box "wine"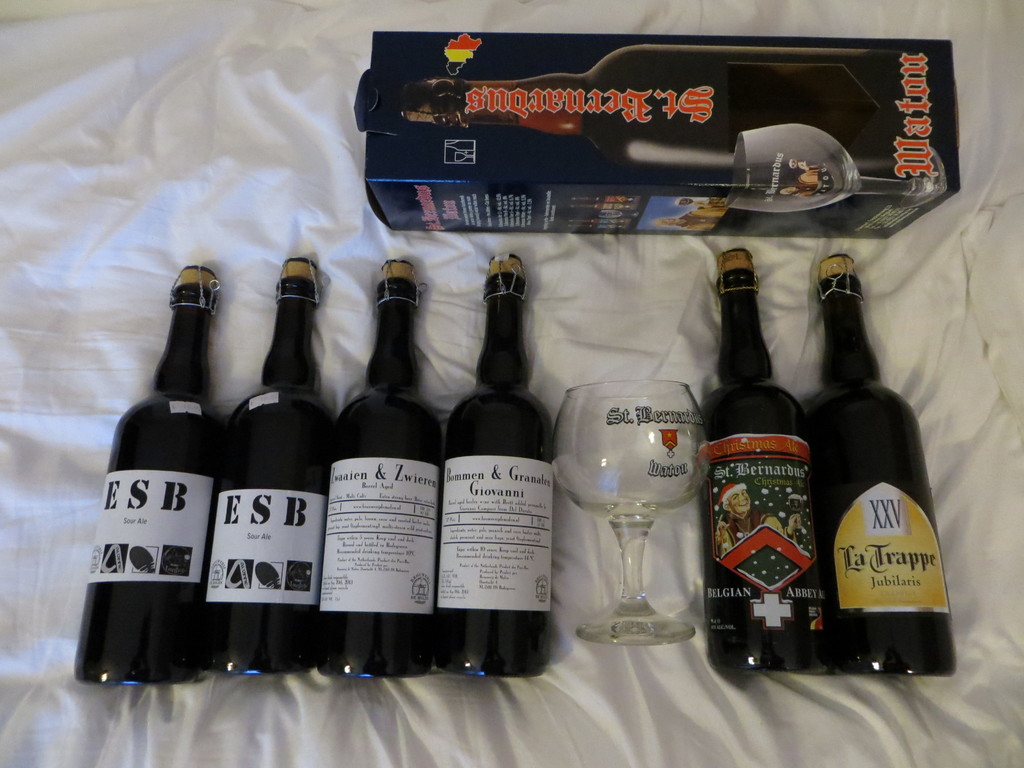
locate(832, 252, 955, 676)
